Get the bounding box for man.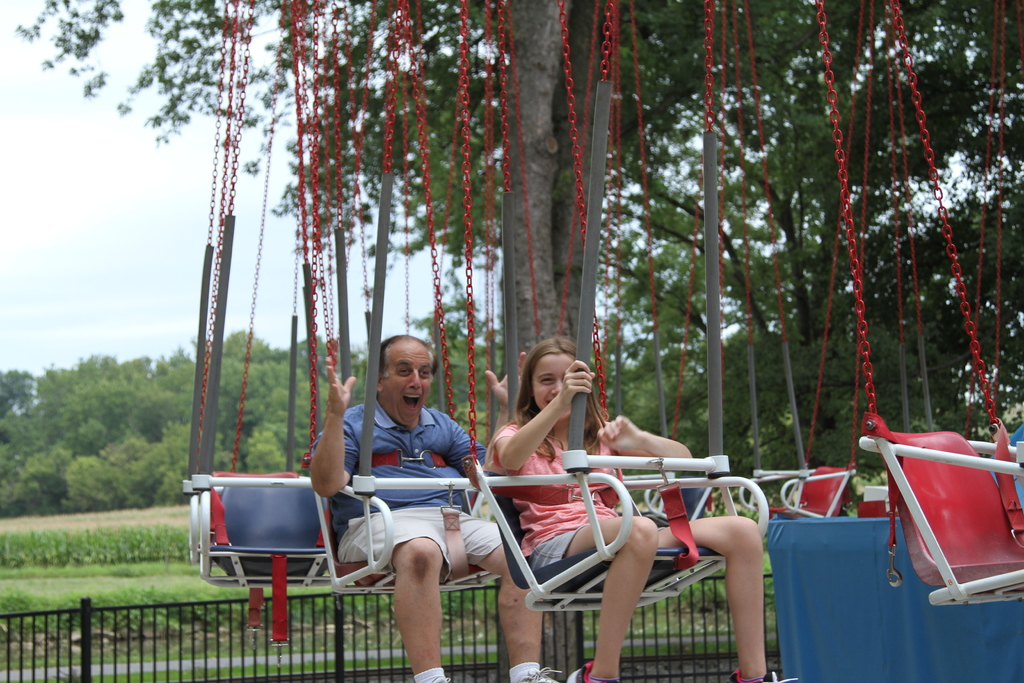
l=335, t=347, r=561, b=657.
